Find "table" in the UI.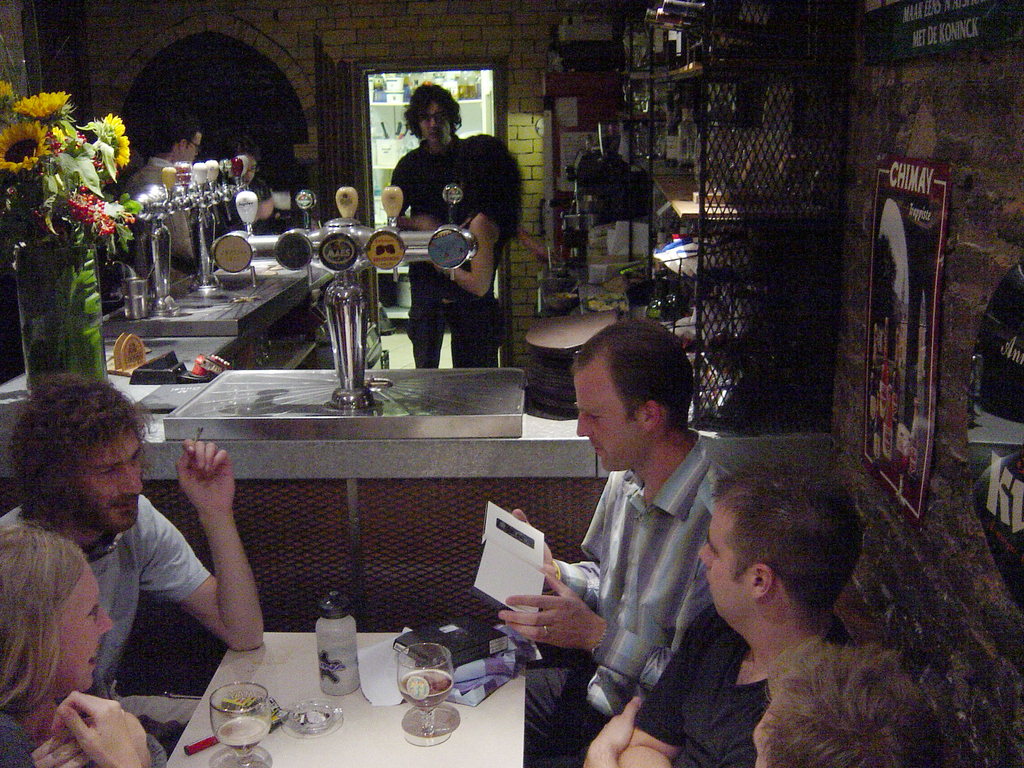
UI element at [164, 631, 527, 767].
